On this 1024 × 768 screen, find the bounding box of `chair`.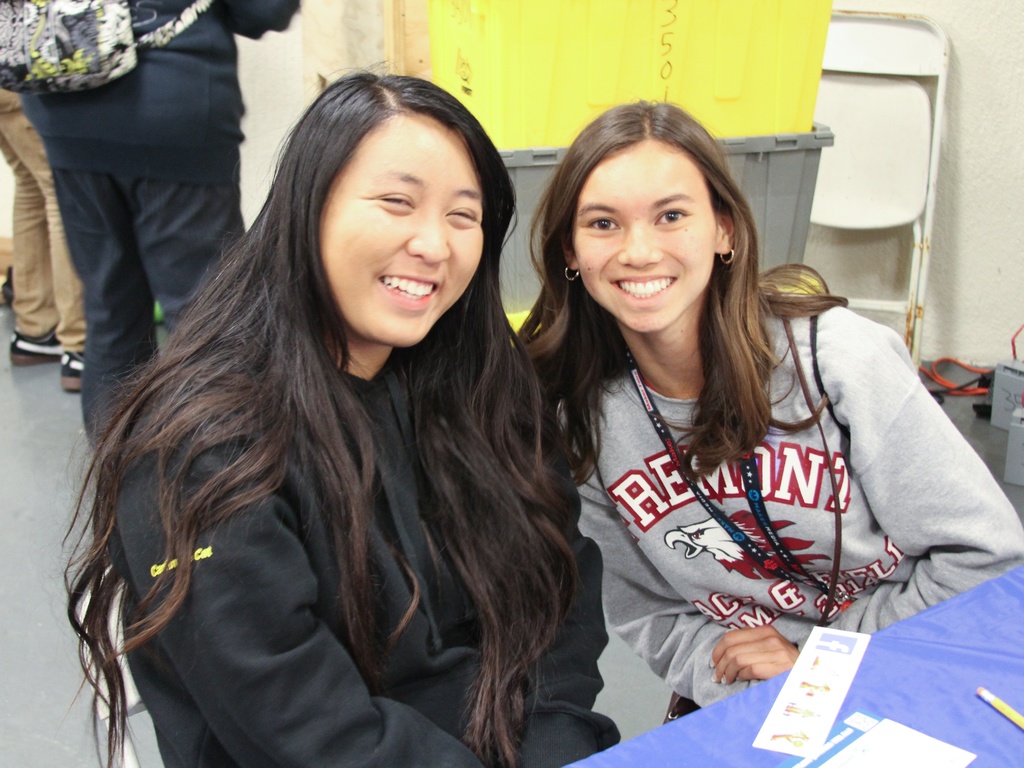
Bounding box: [794, 11, 943, 379].
